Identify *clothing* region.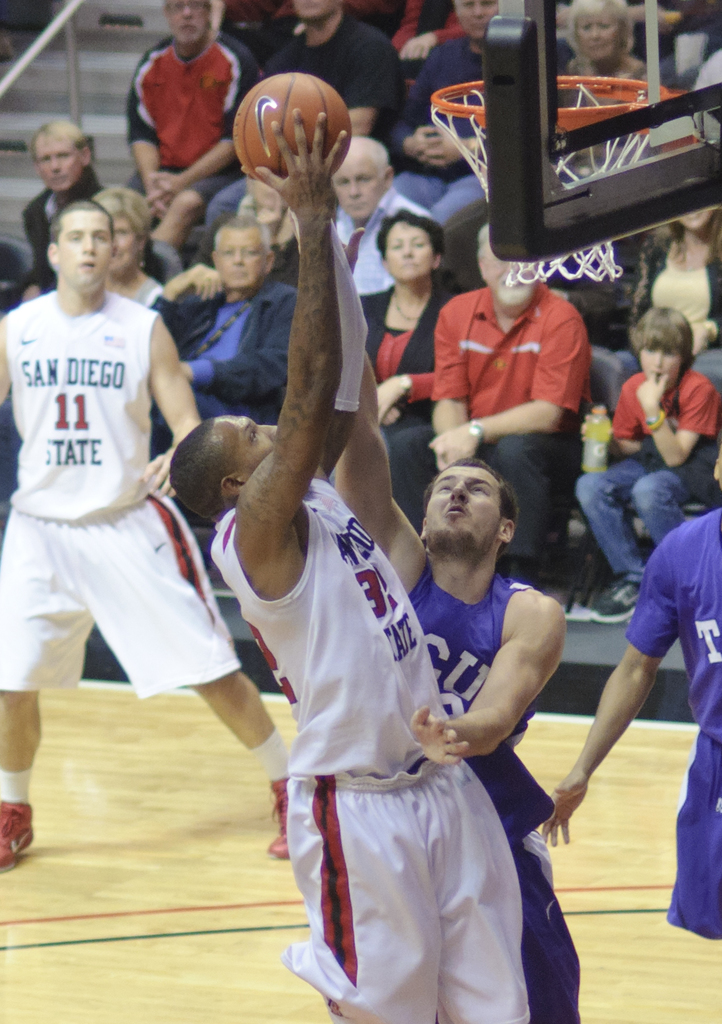
Region: (683, 0, 721, 101).
